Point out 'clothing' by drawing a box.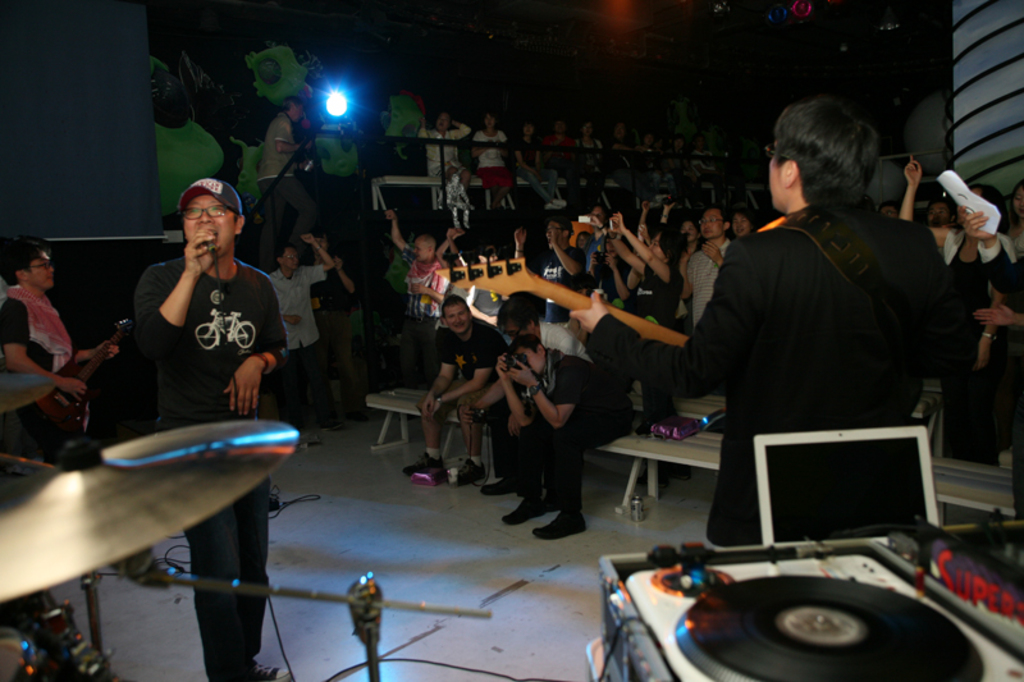
bbox=[669, 137, 977, 523].
